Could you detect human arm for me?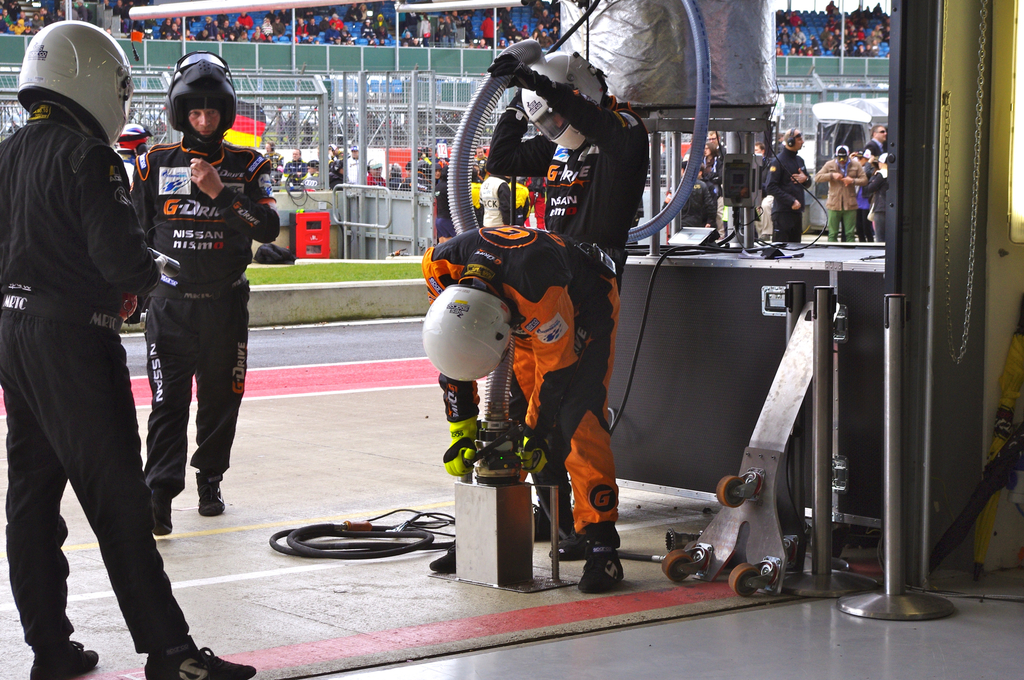
Detection result: detection(812, 156, 842, 183).
